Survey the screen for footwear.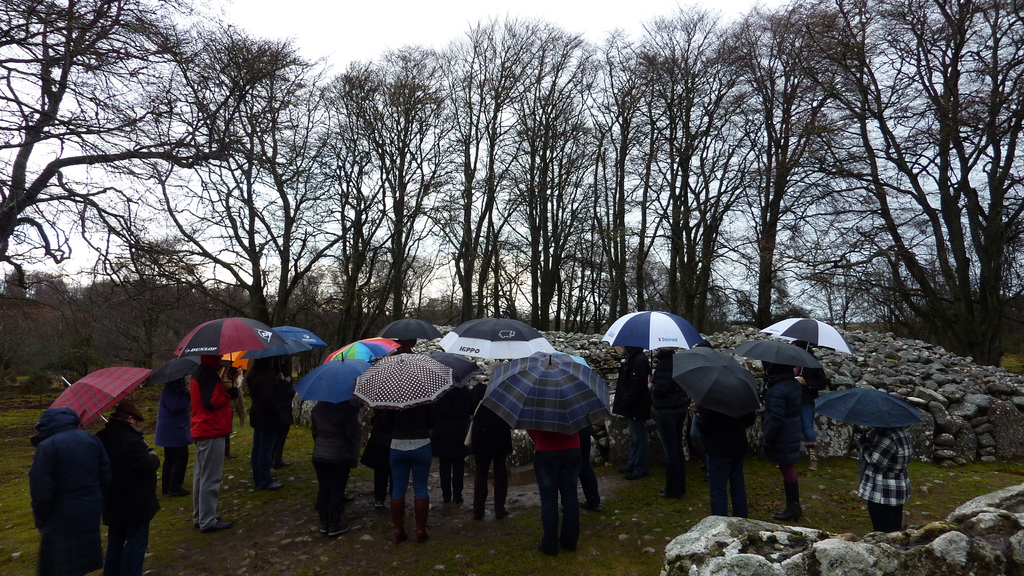
Survey found: crop(563, 534, 578, 553).
